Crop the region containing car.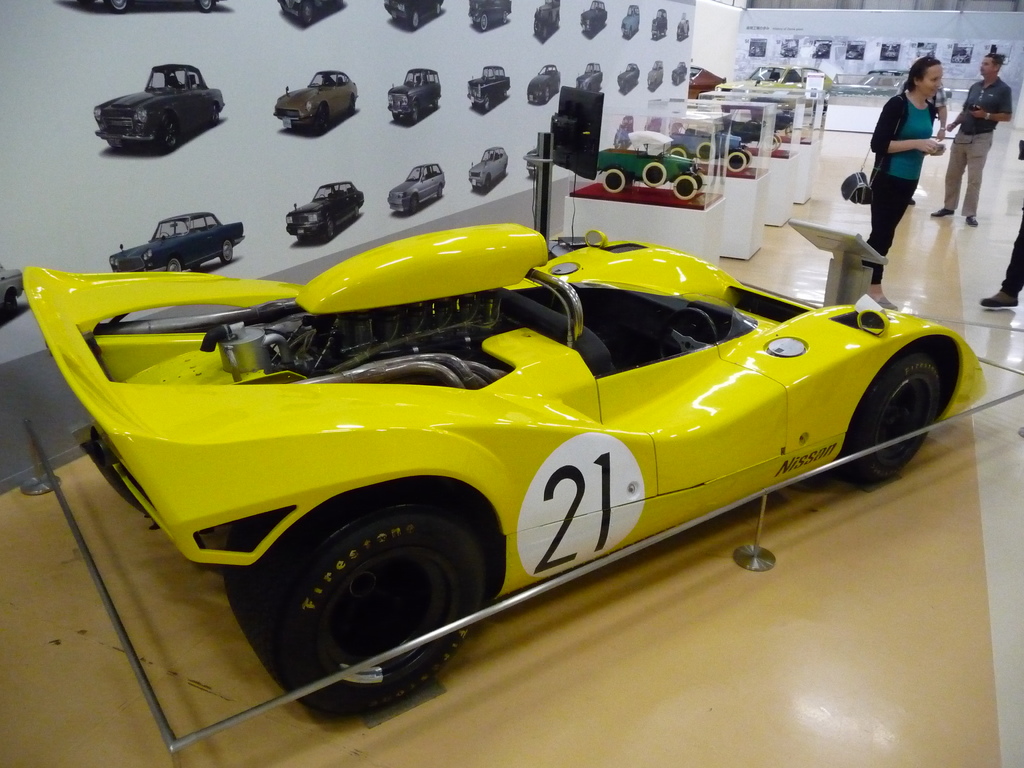
Crop region: rect(465, 0, 513, 31).
